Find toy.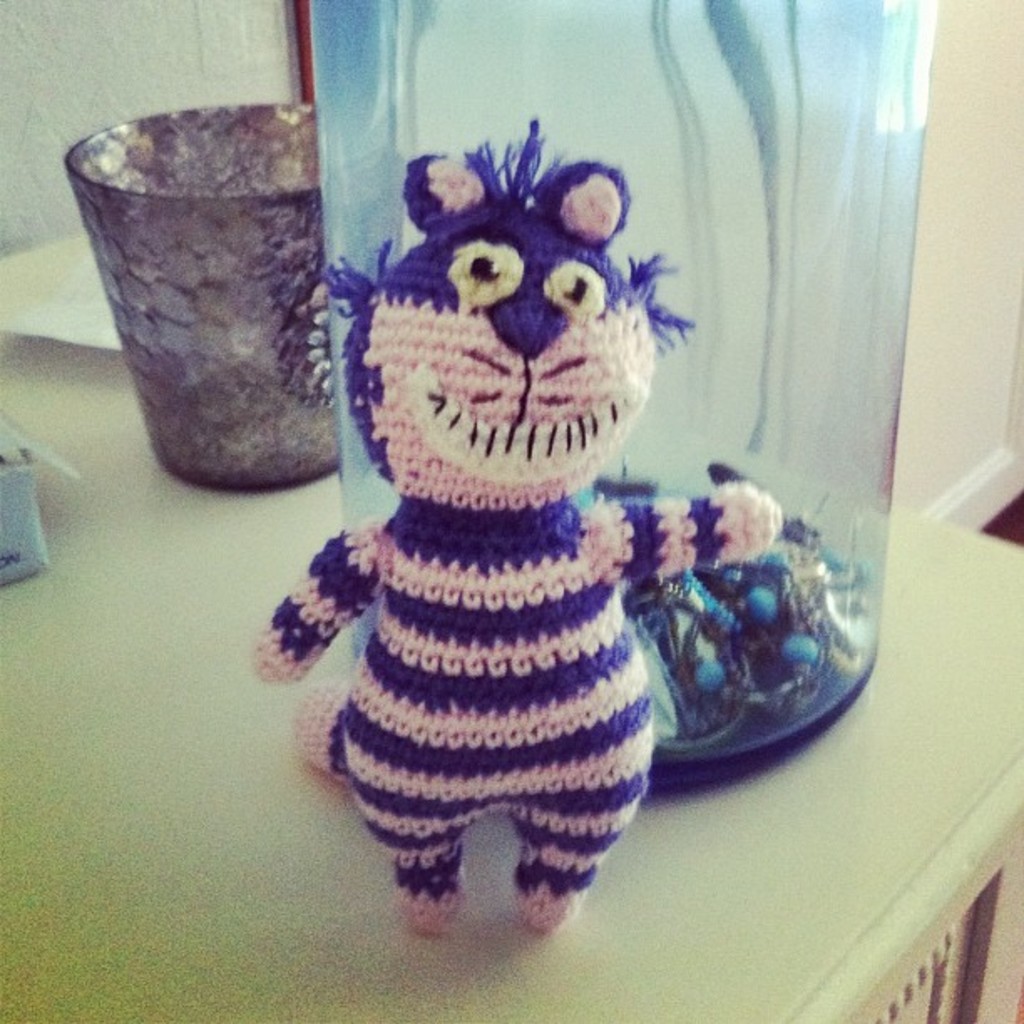
box(239, 107, 791, 942).
